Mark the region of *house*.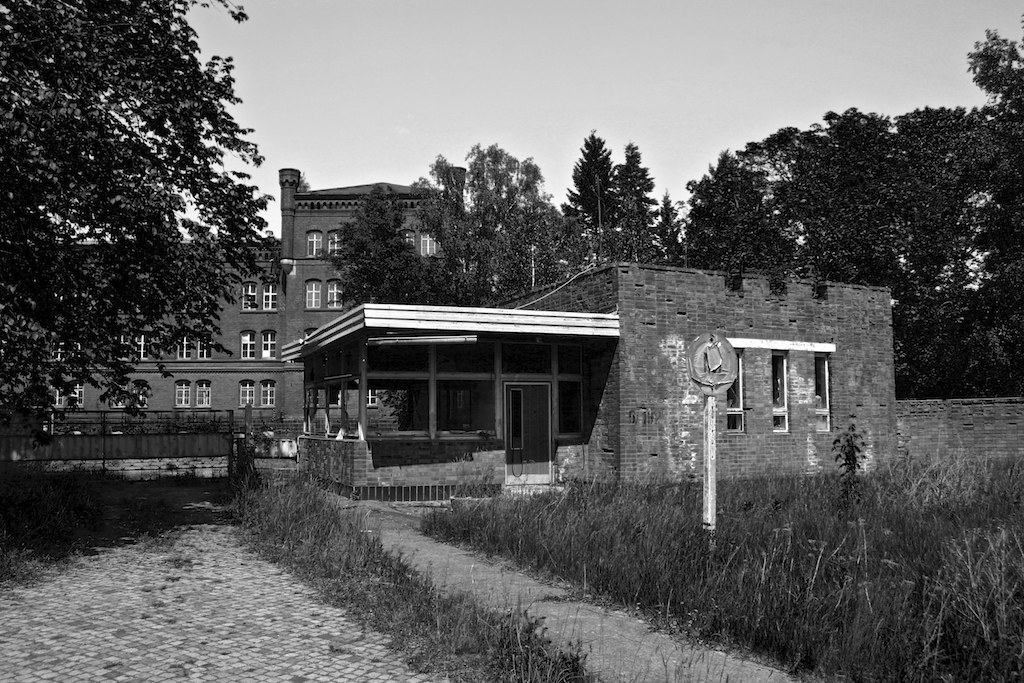
Region: x1=0 y1=166 x2=473 y2=423.
